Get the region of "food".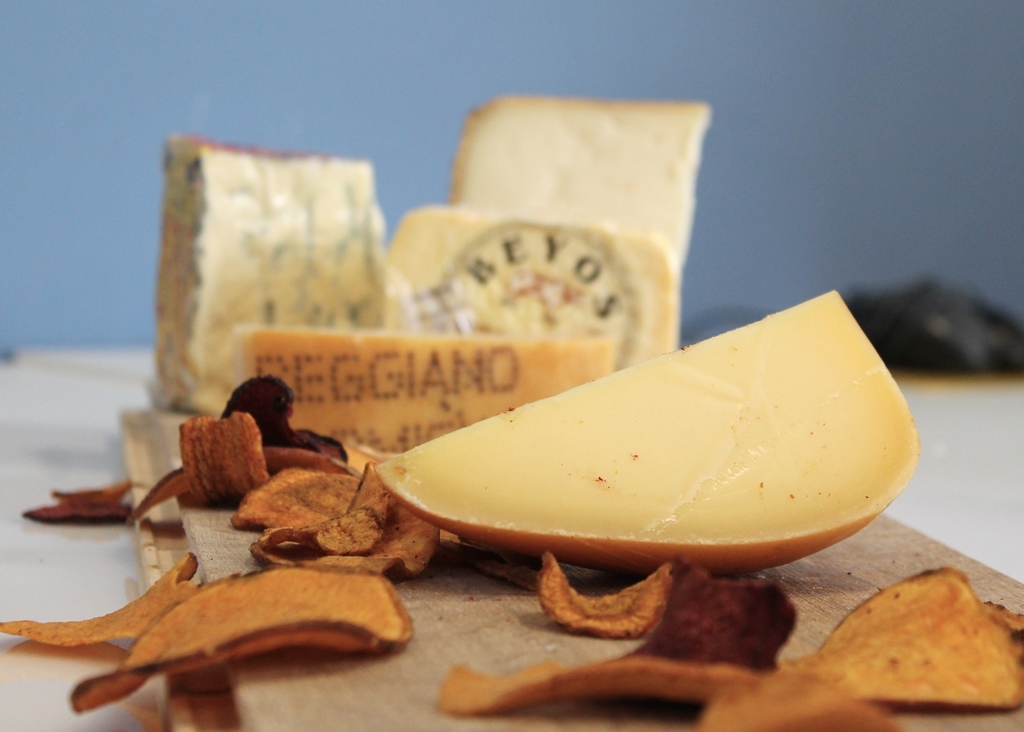
x1=383, y1=199, x2=681, y2=375.
